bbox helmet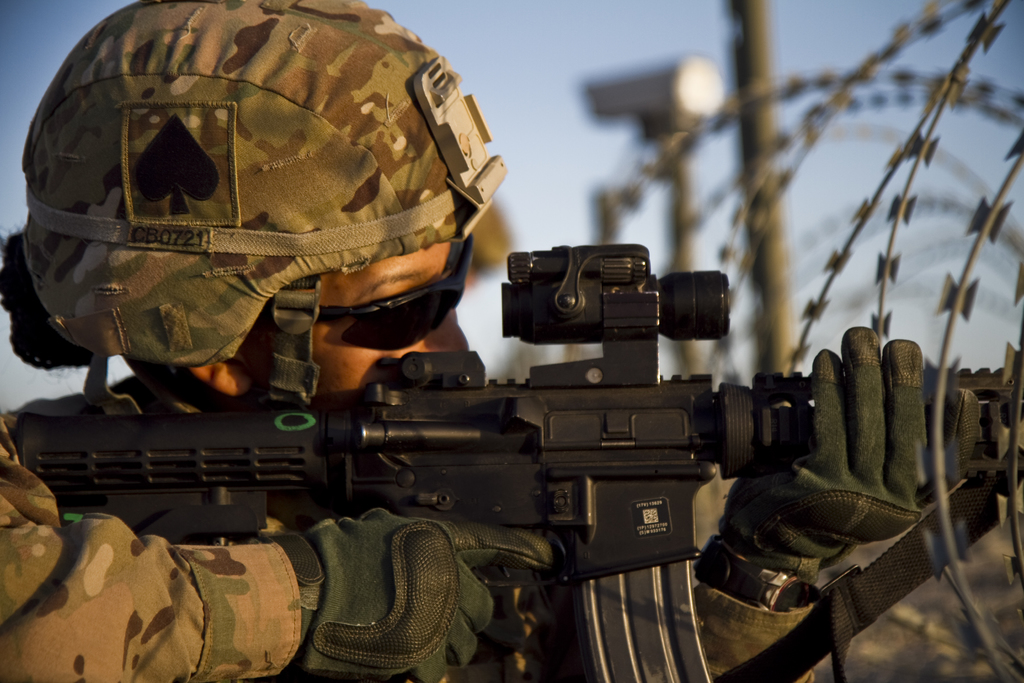
17 11 476 377
